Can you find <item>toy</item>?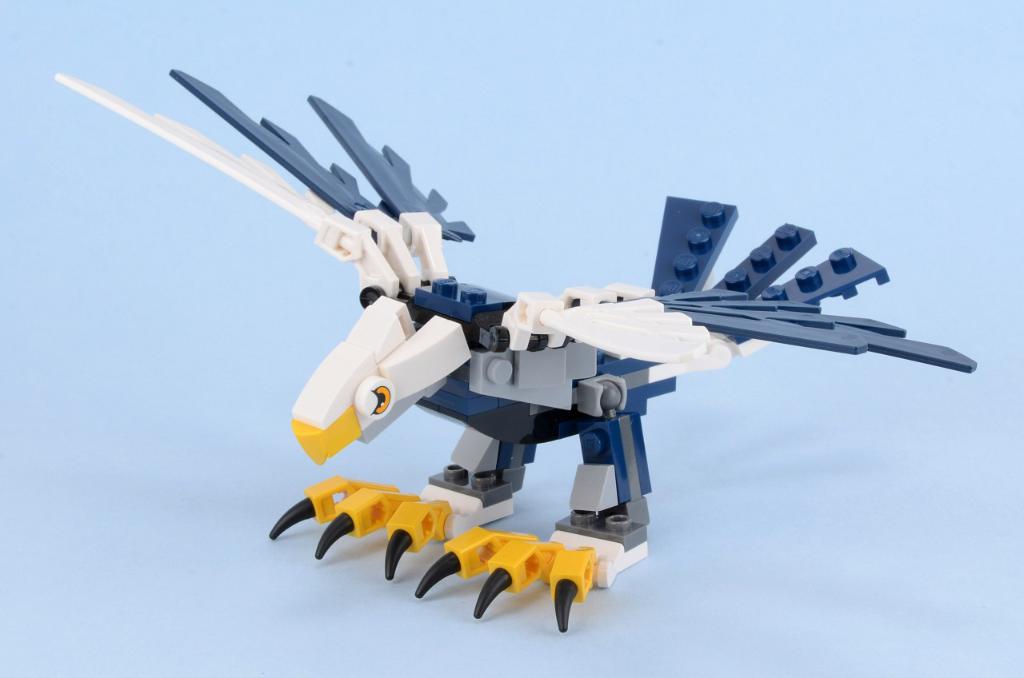
Yes, bounding box: (x1=94, y1=98, x2=974, y2=611).
